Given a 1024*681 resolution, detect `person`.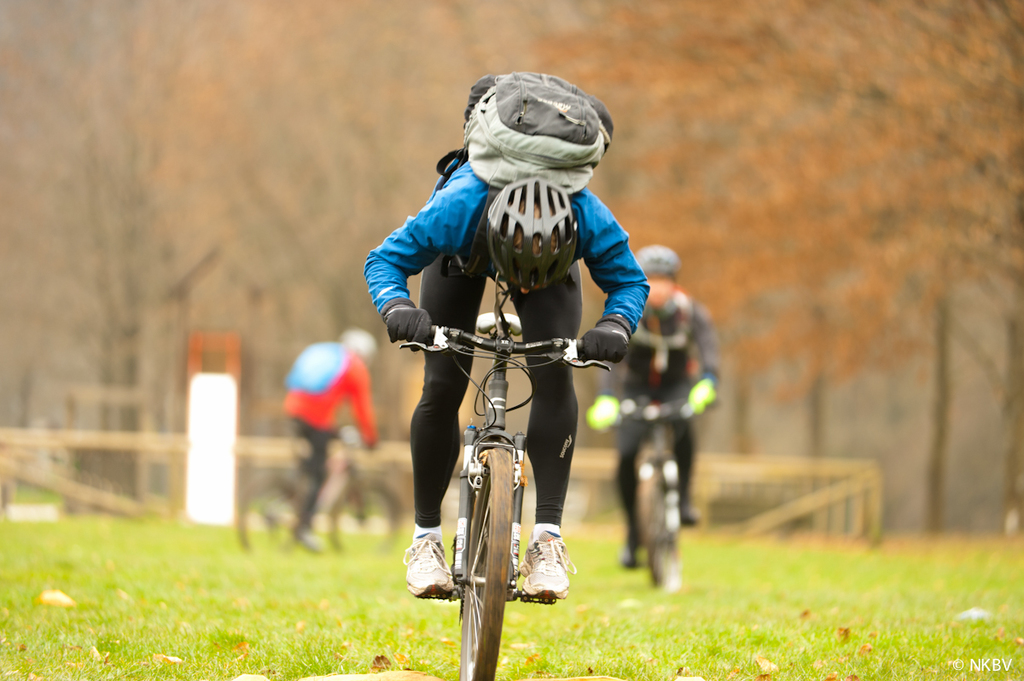
pyautogui.locateOnScreen(366, 70, 647, 604).
